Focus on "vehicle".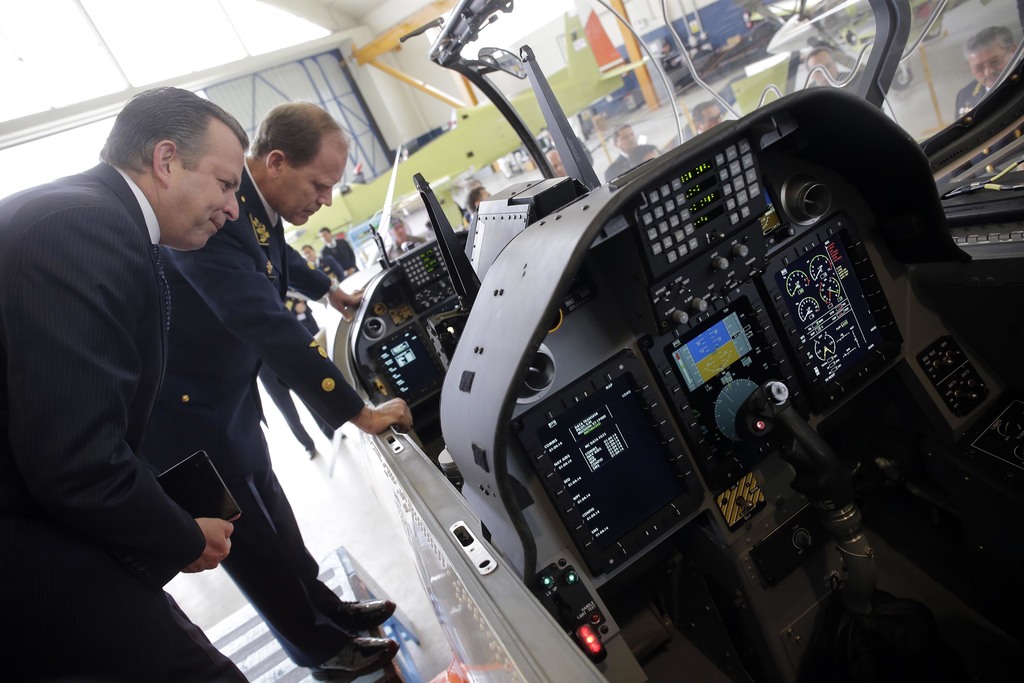
Focused at (285,0,1023,682).
